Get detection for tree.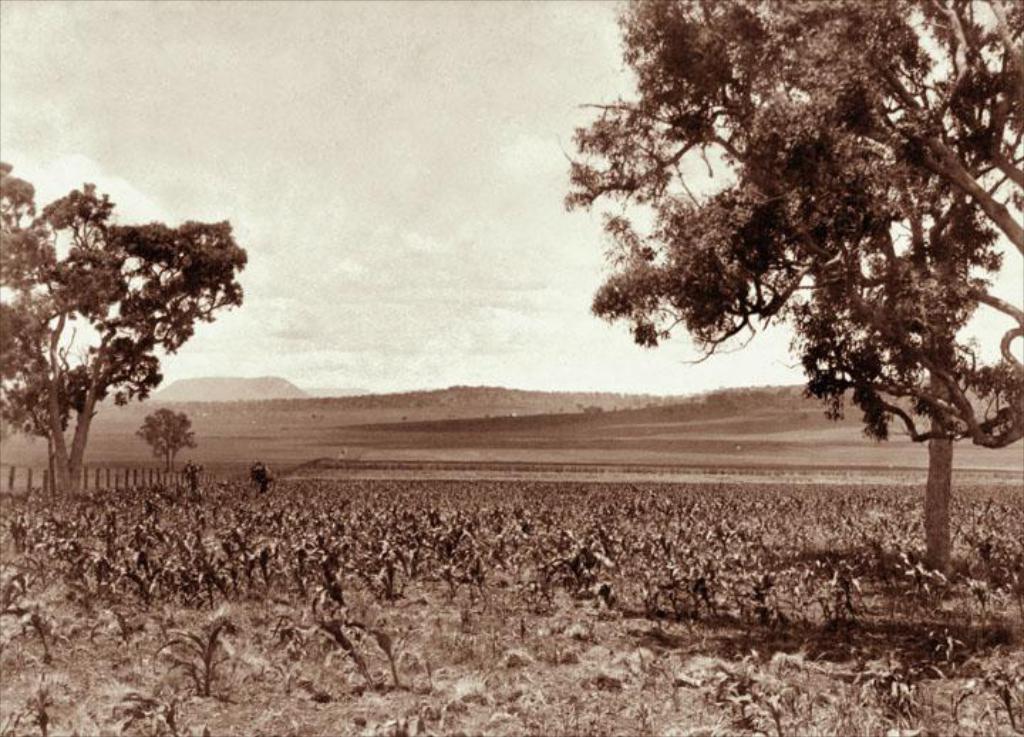
Detection: box=[134, 410, 195, 468].
